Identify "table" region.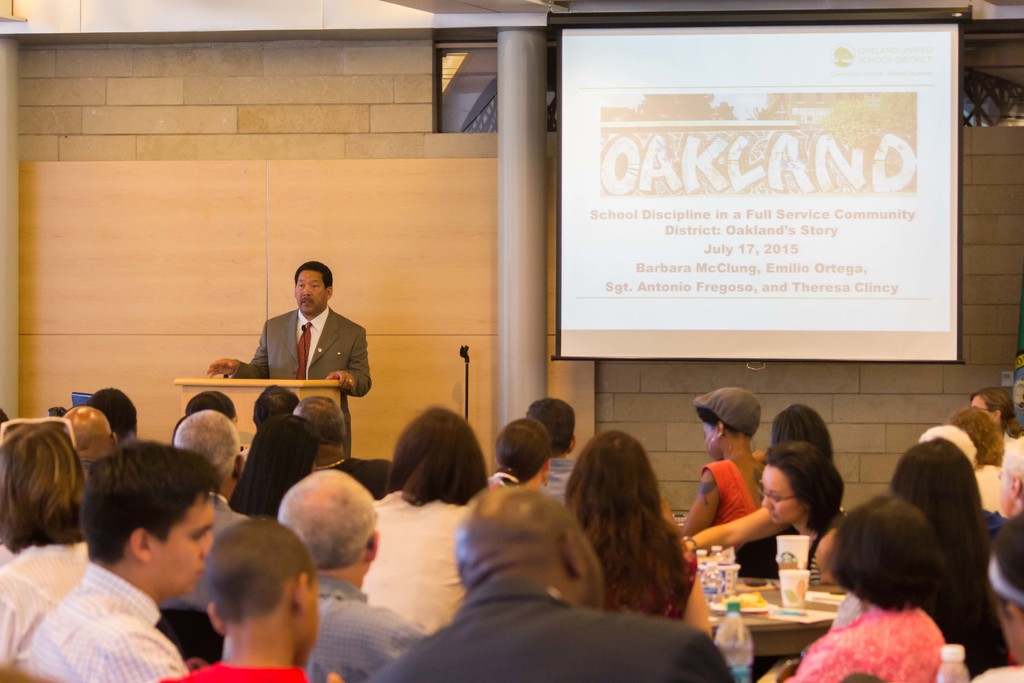
Region: rect(174, 377, 344, 447).
